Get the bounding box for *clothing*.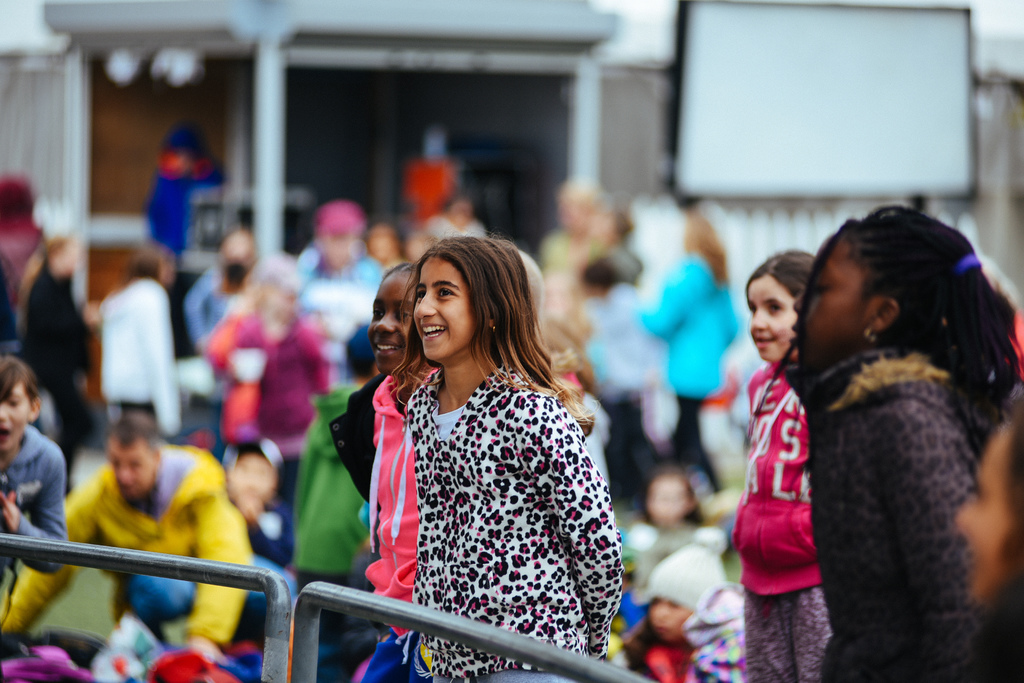
{"left": 0, "top": 430, "right": 65, "bottom": 572}.
